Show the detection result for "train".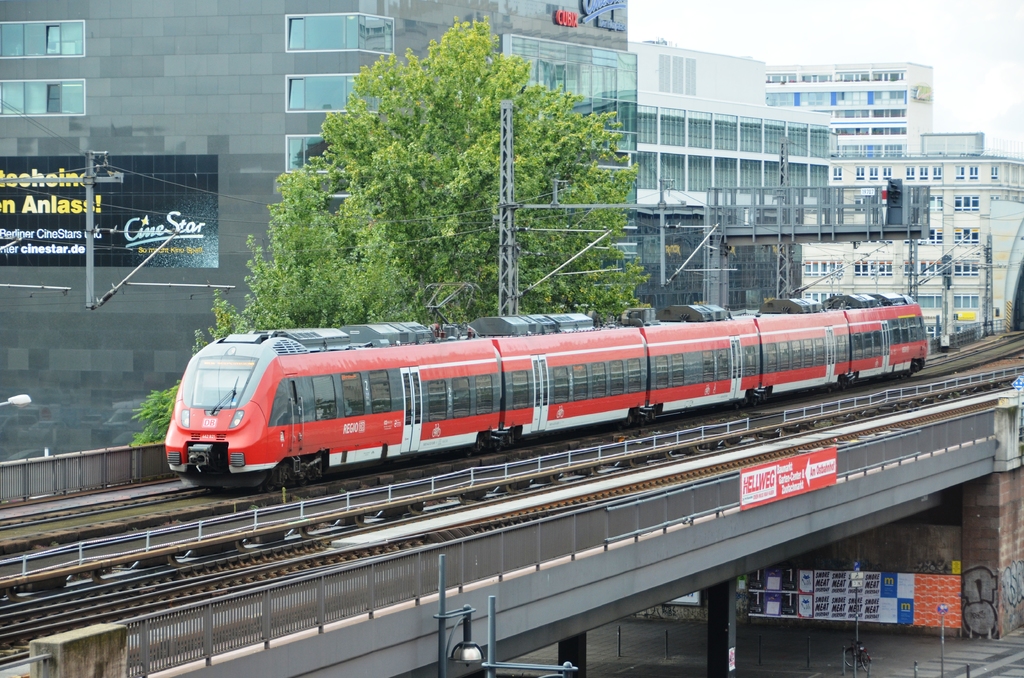
bbox=[163, 287, 931, 492].
